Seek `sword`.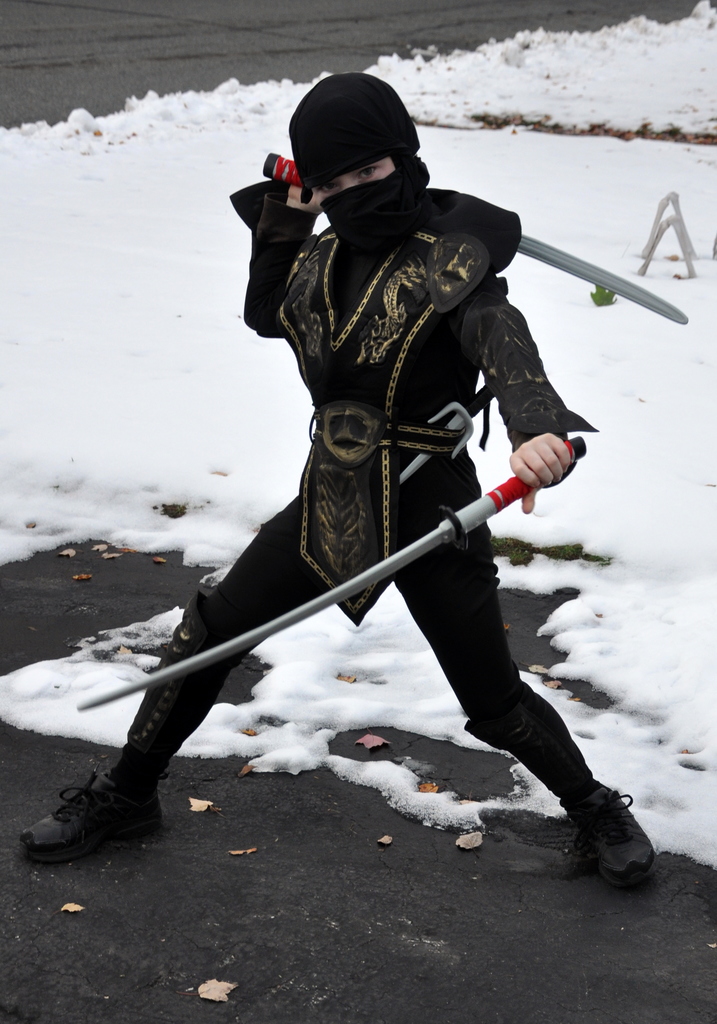
left=389, top=383, right=506, bottom=497.
